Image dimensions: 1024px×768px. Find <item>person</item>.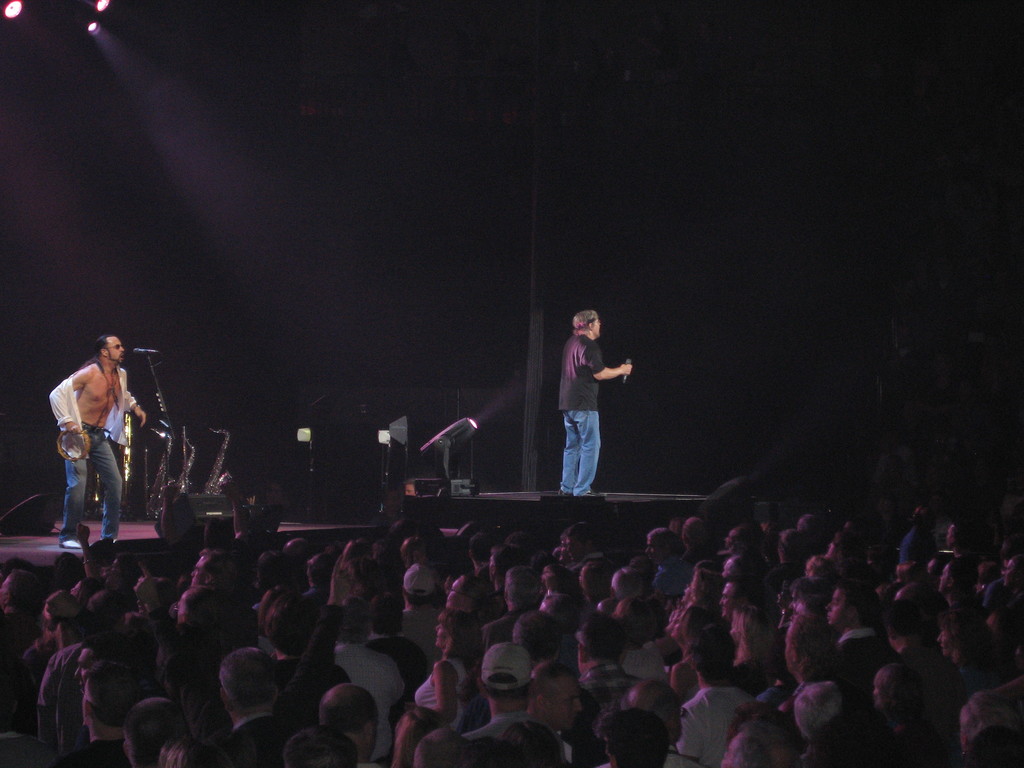
x1=415, y1=607, x2=473, y2=719.
